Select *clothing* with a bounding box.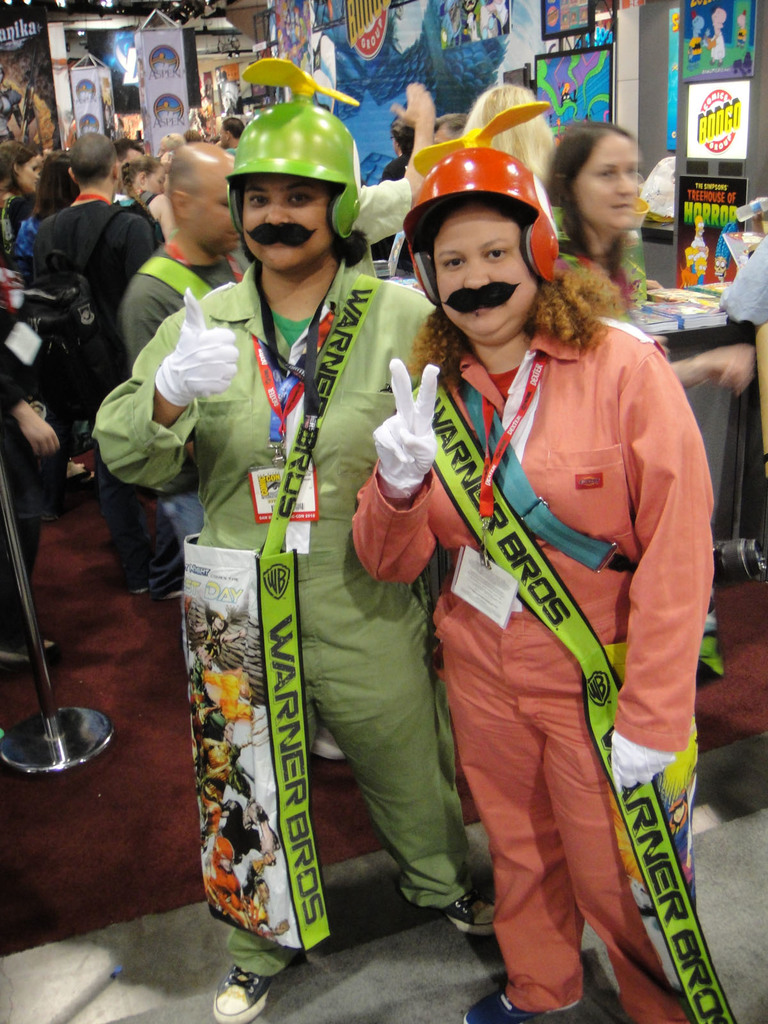
box(716, 230, 767, 321).
